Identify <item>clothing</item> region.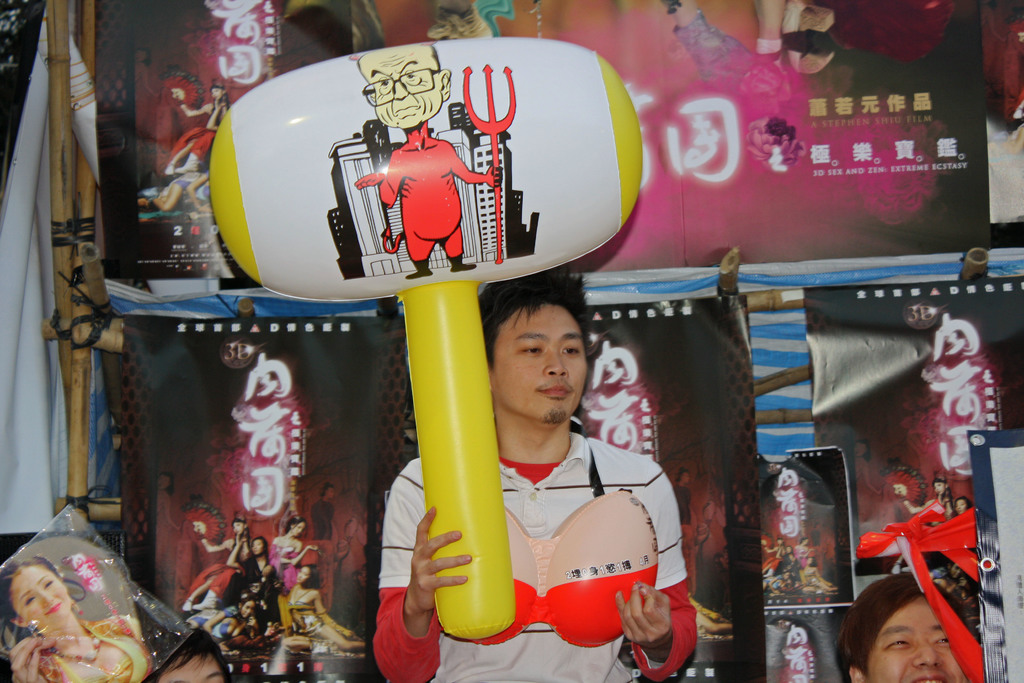
Region: <region>40, 616, 156, 682</region>.
